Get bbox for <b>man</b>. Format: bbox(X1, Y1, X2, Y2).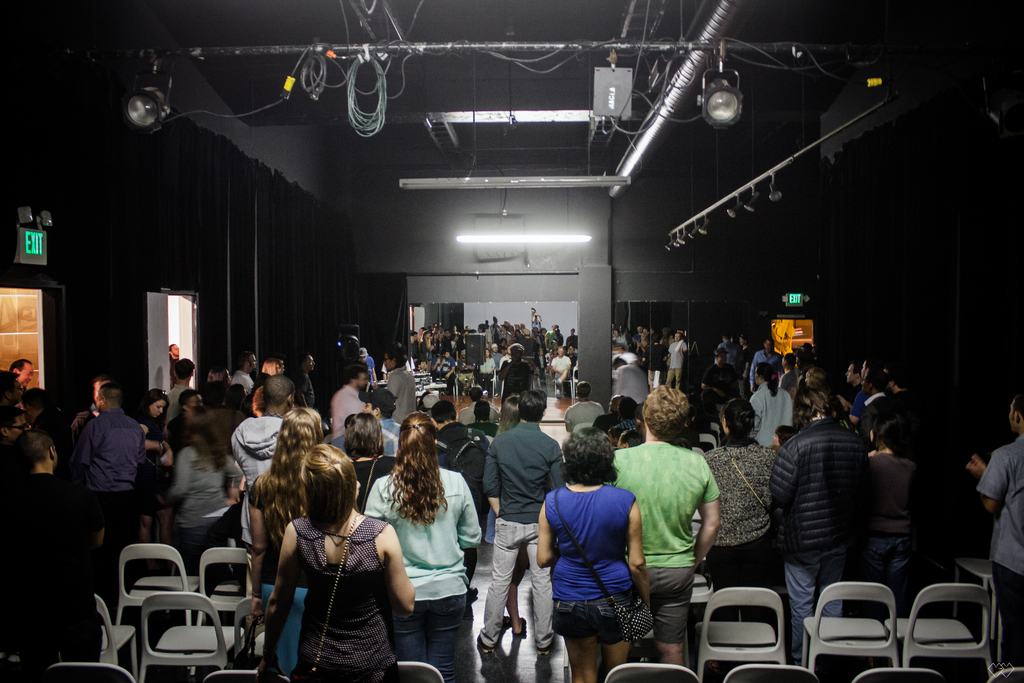
bbox(616, 325, 631, 347).
